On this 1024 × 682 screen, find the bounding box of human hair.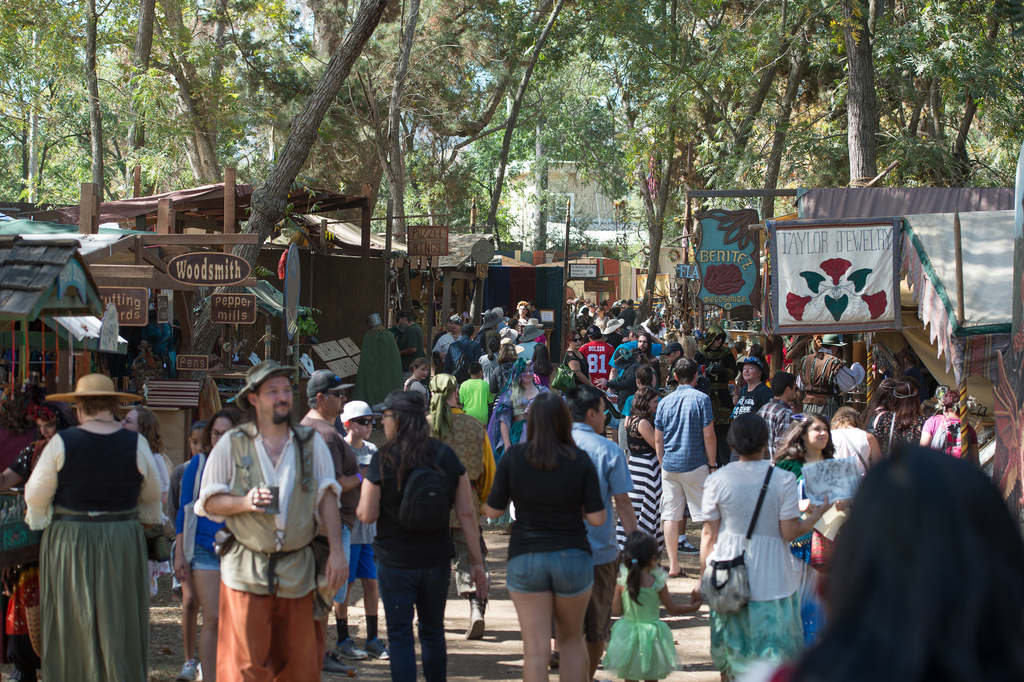
Bounding box: left=200, top=408, right=239, bottom=460.
